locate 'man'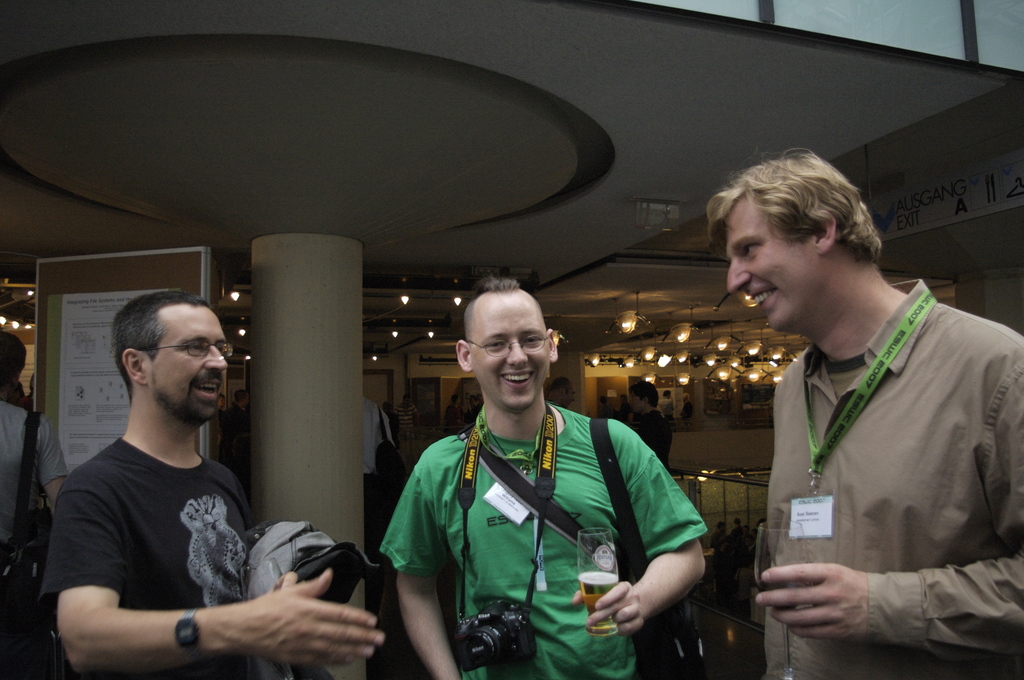
(706, 151, 1023, 679)
